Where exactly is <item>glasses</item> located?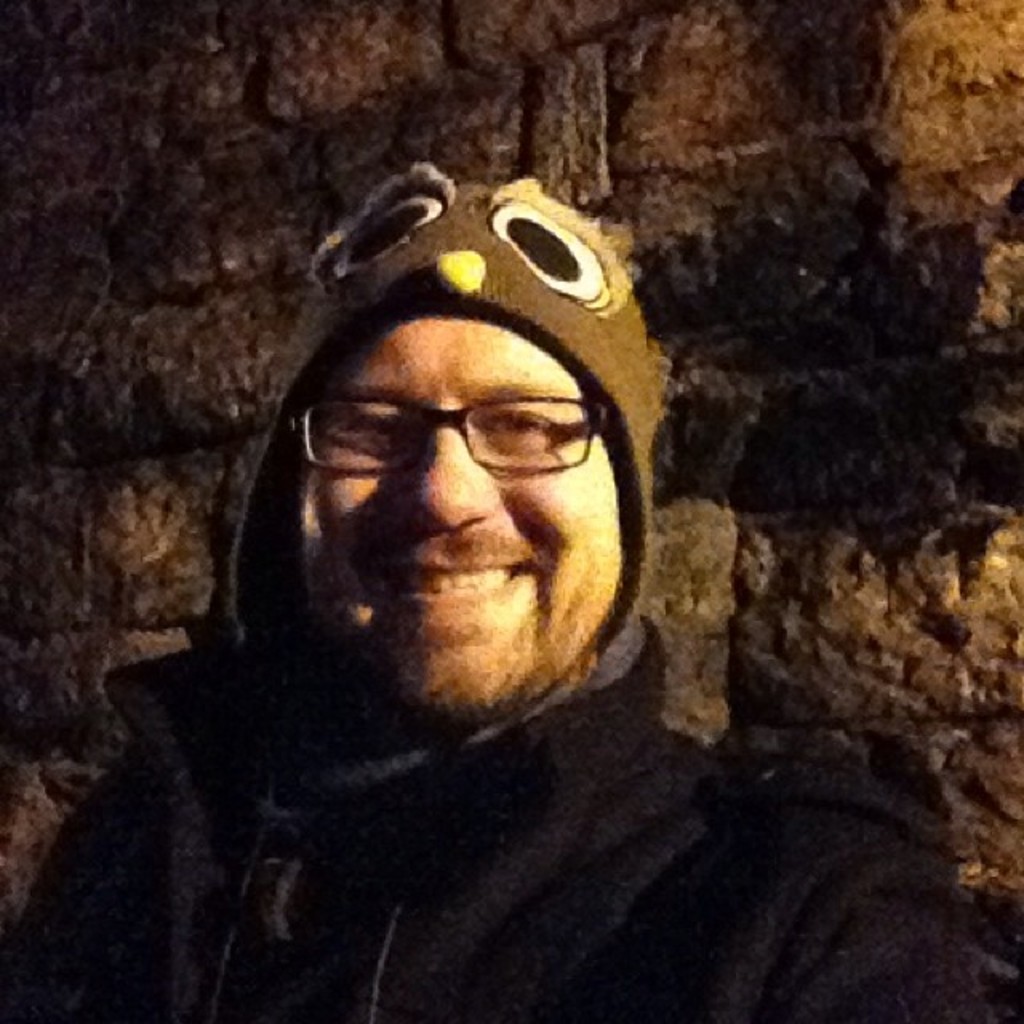
Its bounding box is (x1=283, y1=394, x2=605, y2=478).
